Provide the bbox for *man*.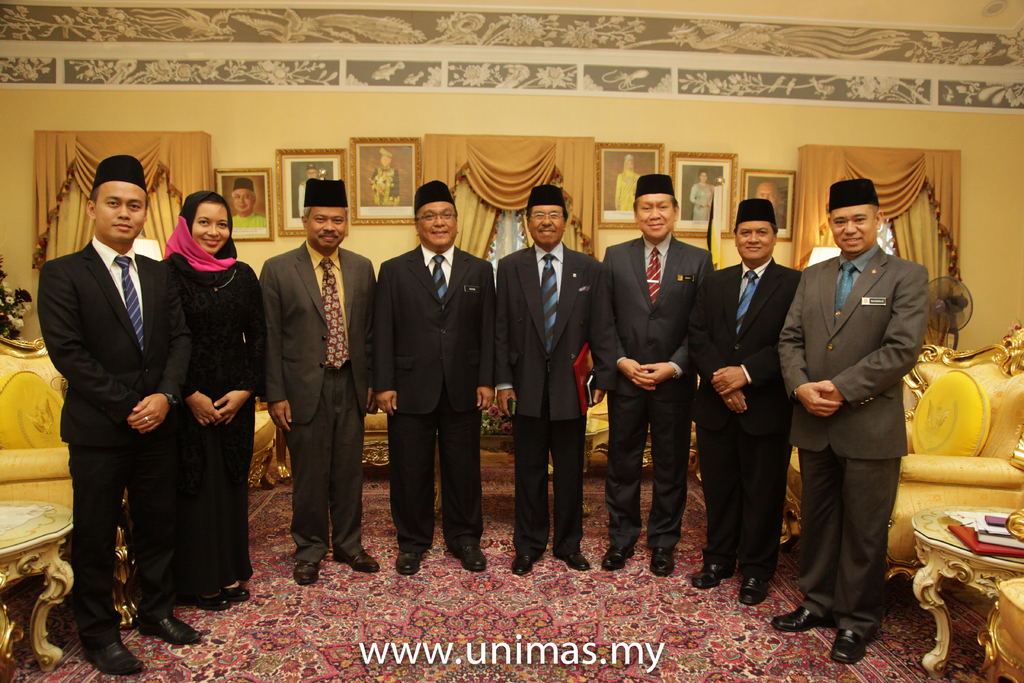
box=[296, 161, 321, 216].
